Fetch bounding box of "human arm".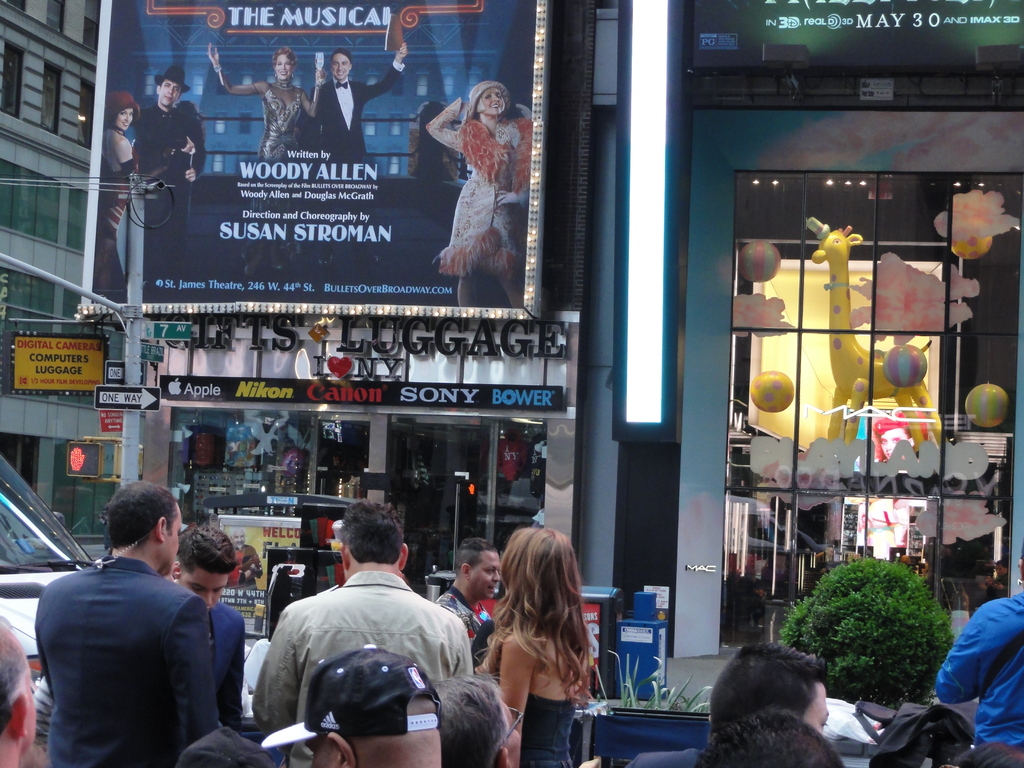
Bbox: bbox=(429, 97, 467, 153).
